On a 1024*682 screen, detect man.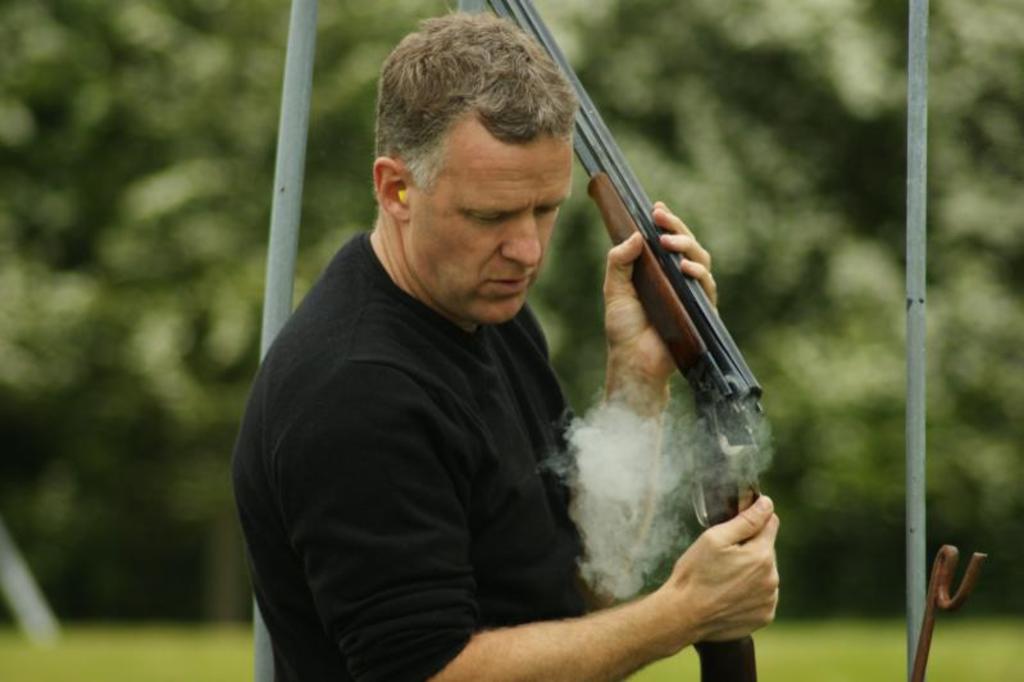
left=218, top=18, right=774, bottom=676.
